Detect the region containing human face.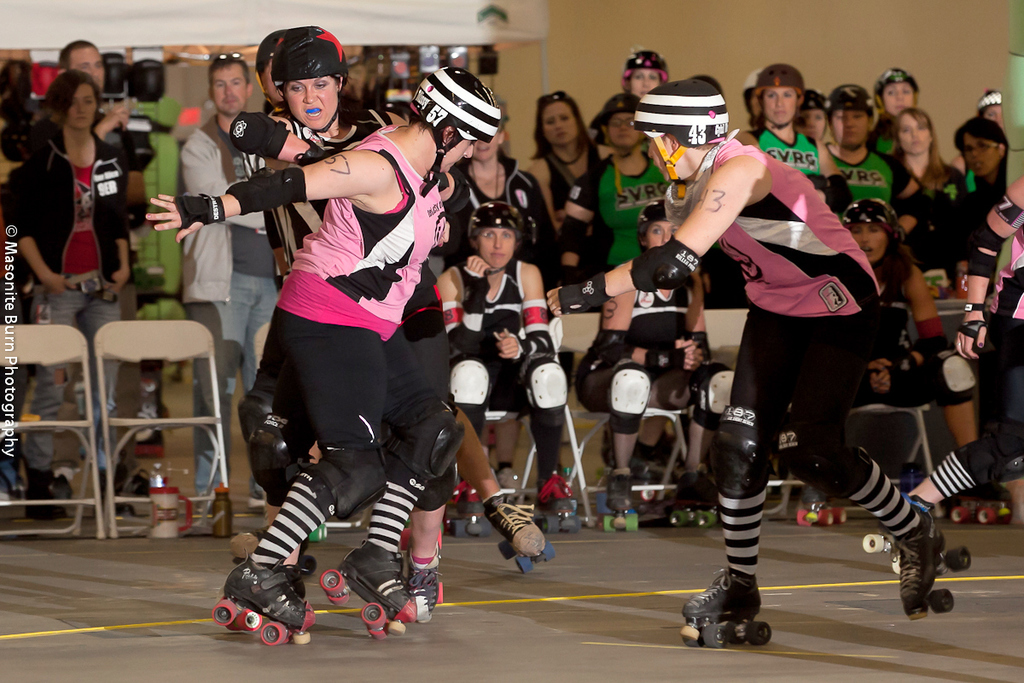
{"left": 288, "top": 74, "right": 337, "bottom": 130}.
